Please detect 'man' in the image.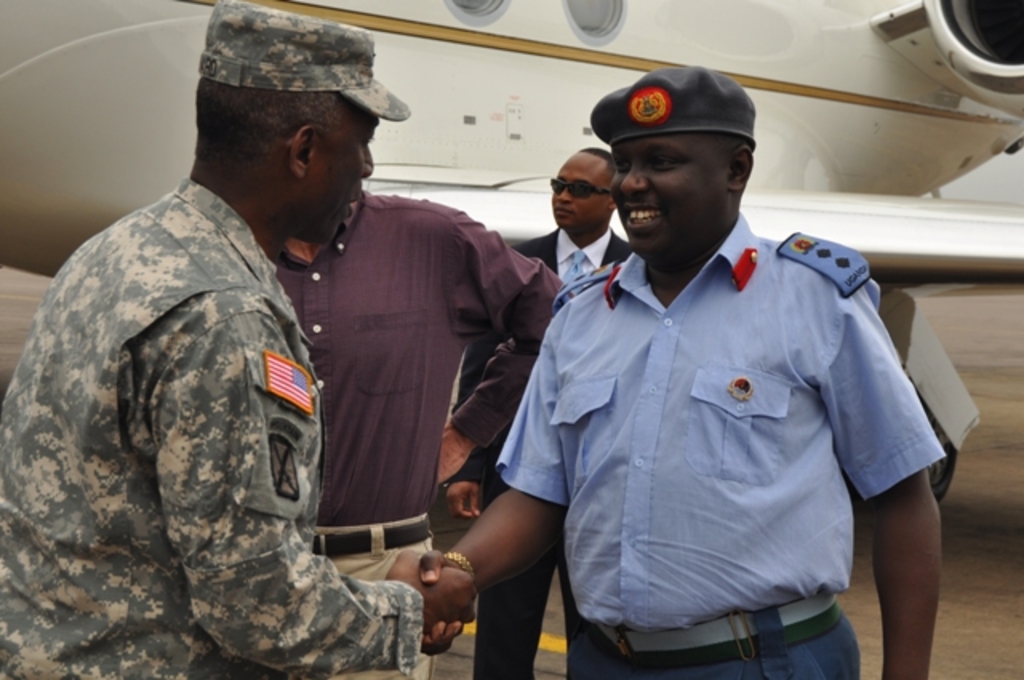
region(446, 150, 643, 678).
